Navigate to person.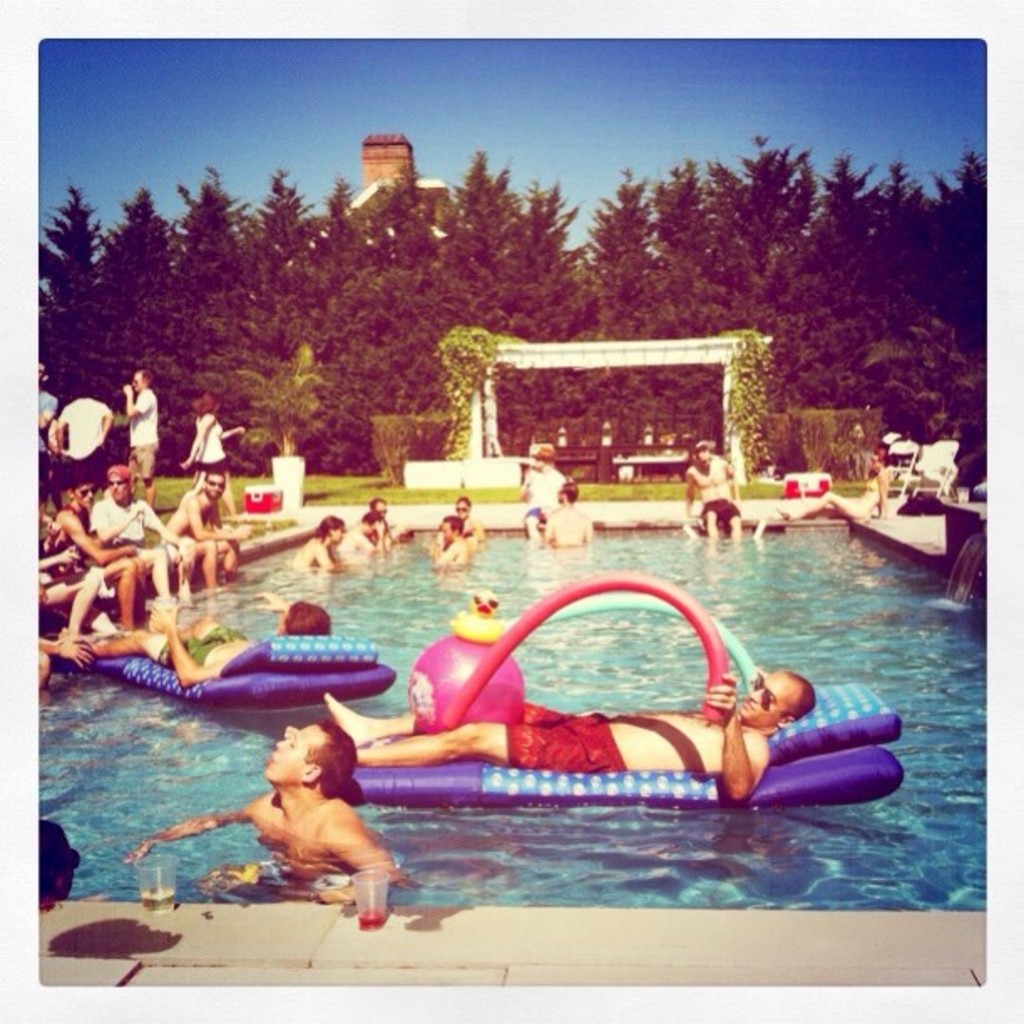
Navigation target: [x1=30, y1=358, x2=57, y2=509].
